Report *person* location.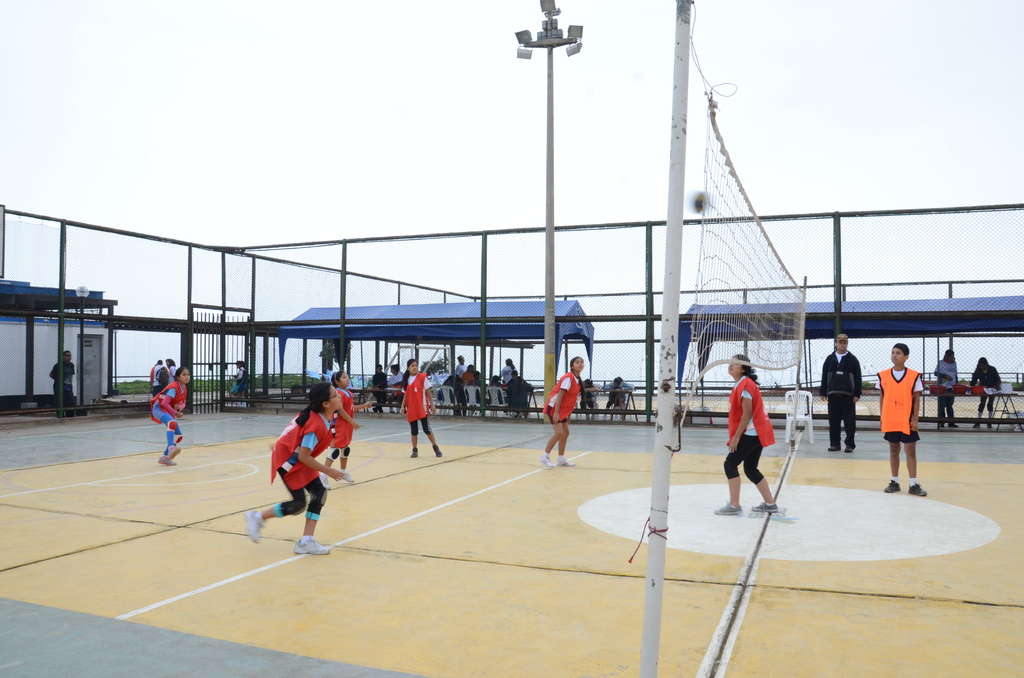
Report: [x1=387, y1=362, x2=402, y2=406].
